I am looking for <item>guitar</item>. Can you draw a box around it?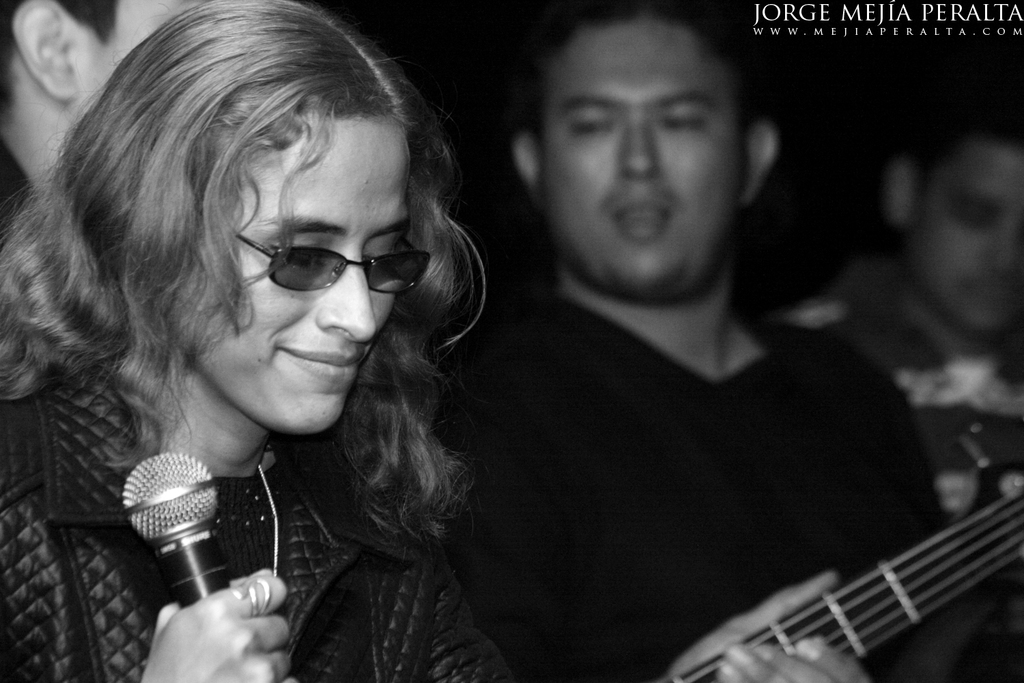
Sure, the bounding box is (x1=713, y1=494, x2=1005, y2=682).
